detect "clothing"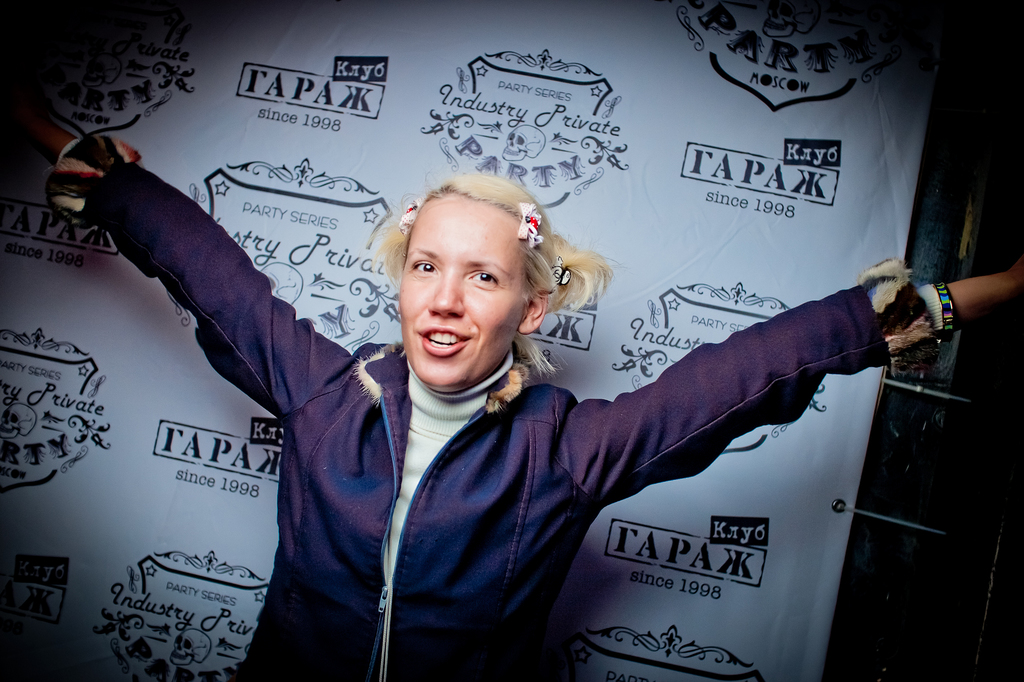
select_region(4, 143, 916, 681)
